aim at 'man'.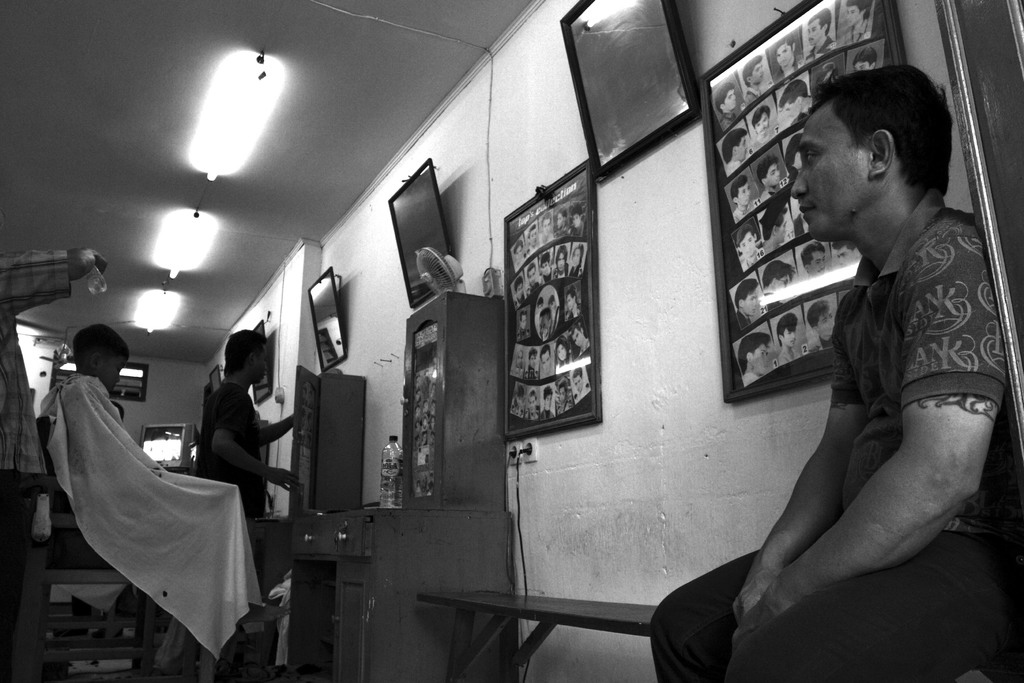
Aimed at (left=513, top=238, right=527, bottom=272).
